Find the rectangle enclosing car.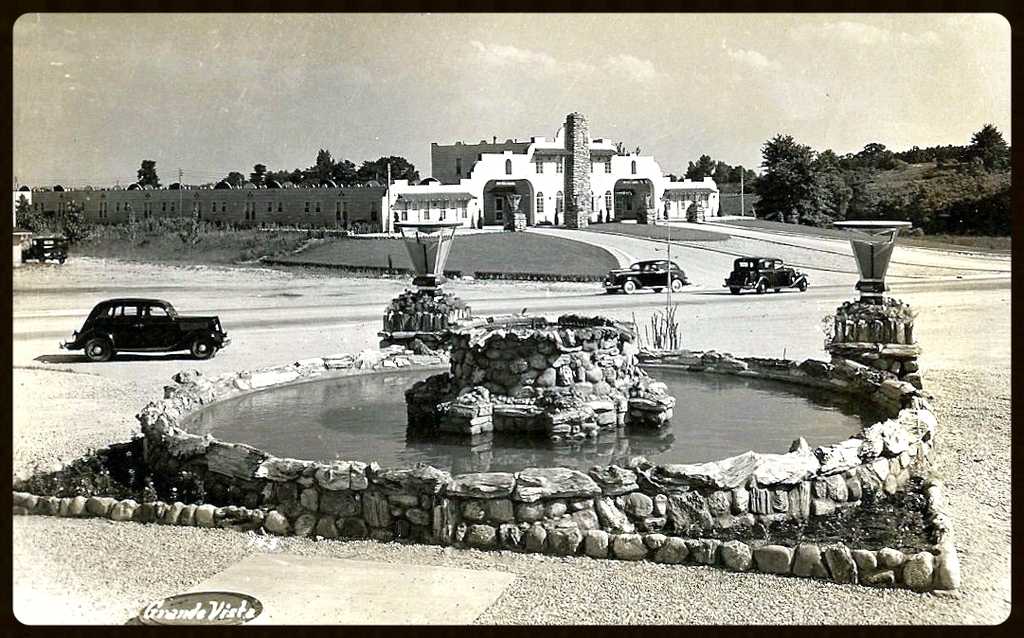
bbox(721, 257, 809, 292).
